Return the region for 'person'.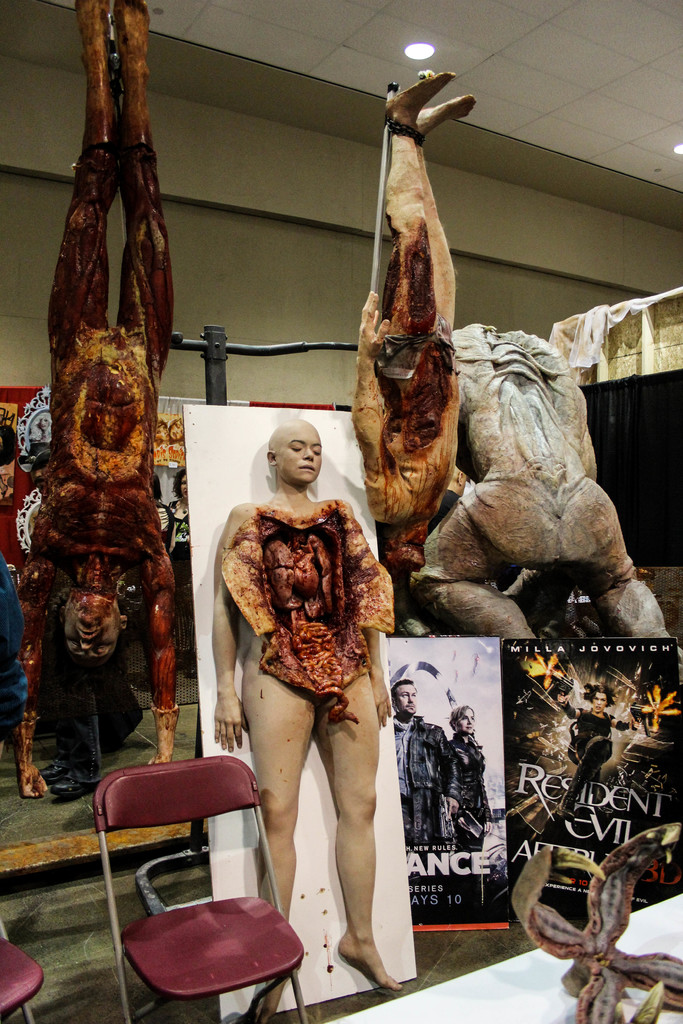
region(342, 56, 477, 615).
